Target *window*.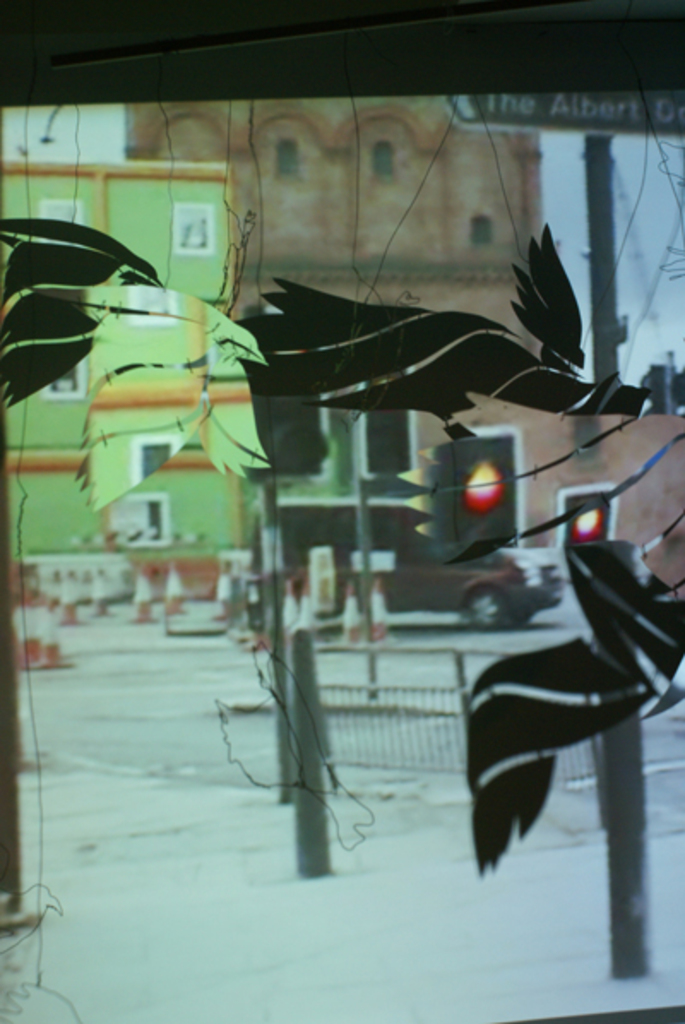
Target region: (575, 420, 606, 457).
